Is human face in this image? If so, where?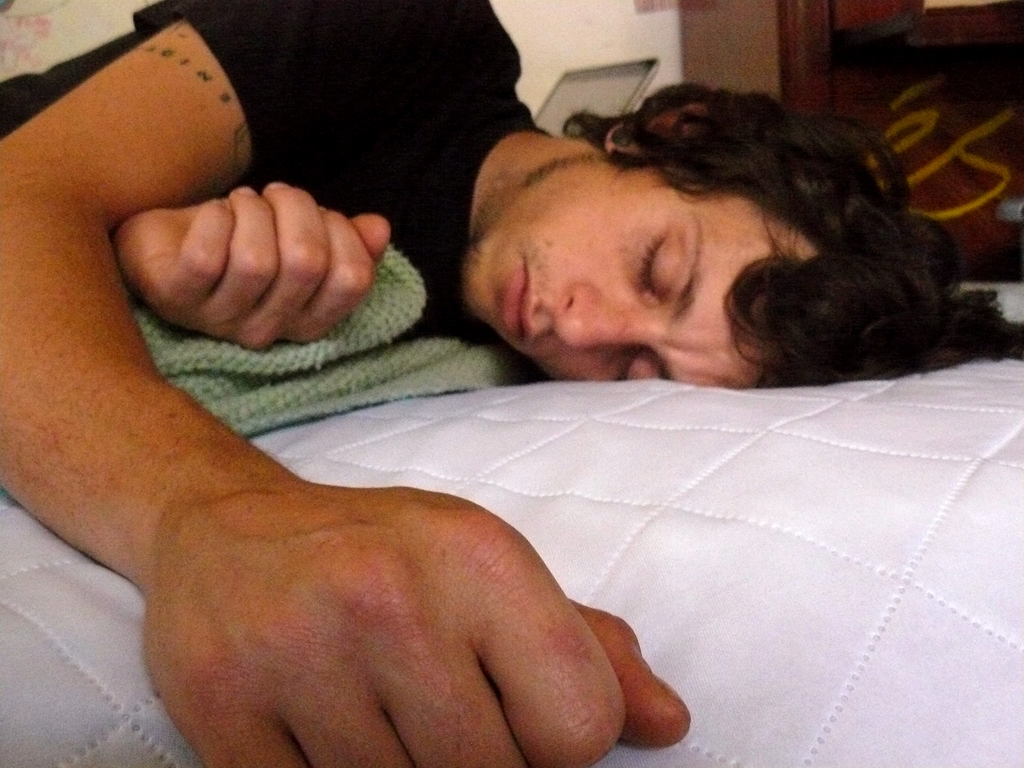
Yes, at 461,148,825,385.
